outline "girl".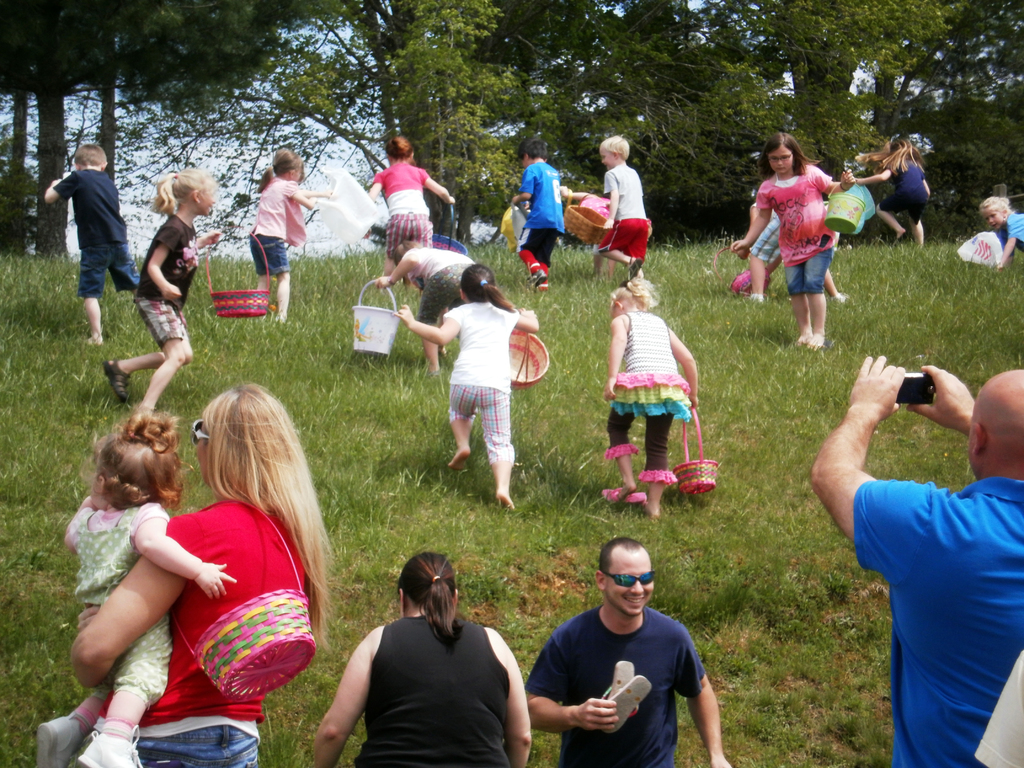
Outline: {"left": 733, "top": 131, "right": 855, "bottom": 349}.
